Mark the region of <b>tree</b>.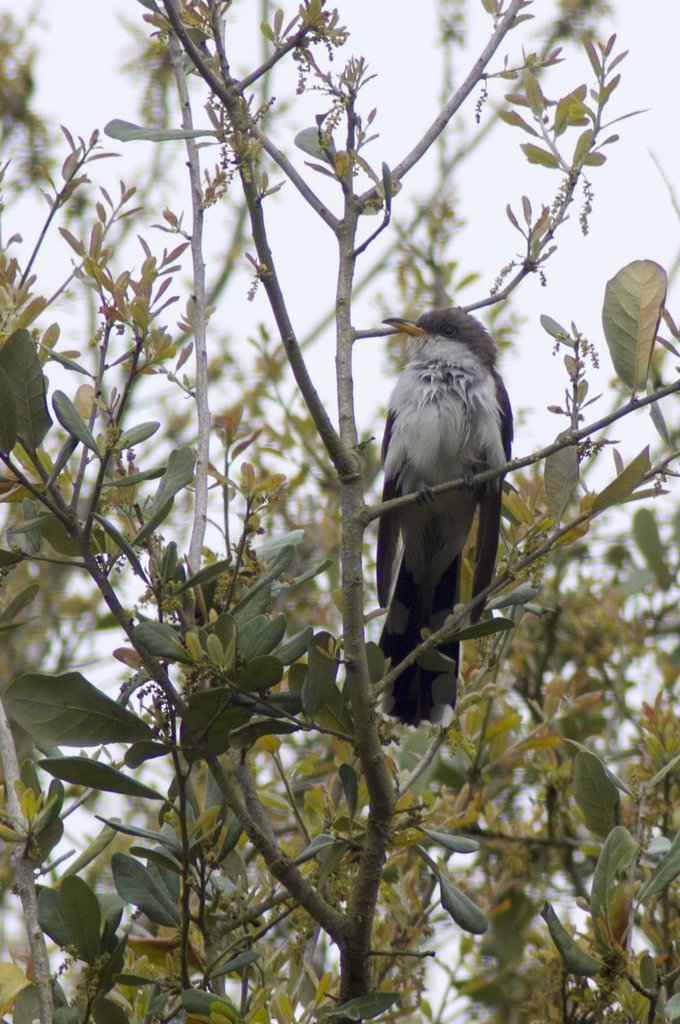
Region: (0, 0, 679, 1022).
